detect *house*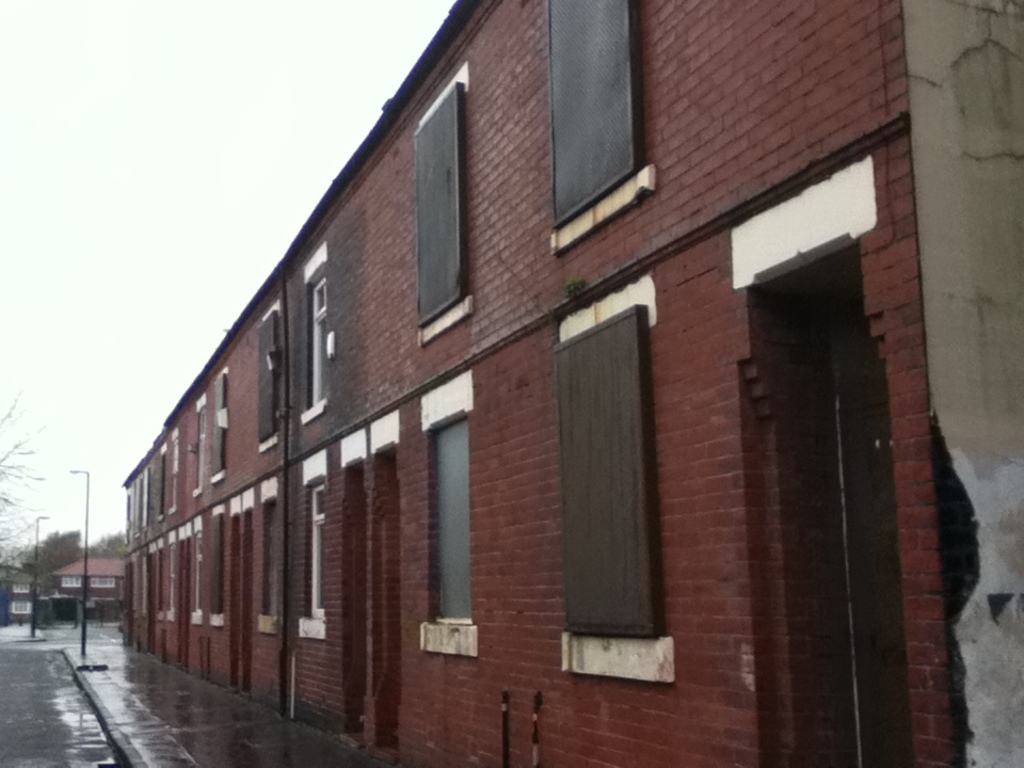
(124,0,1023,767)
